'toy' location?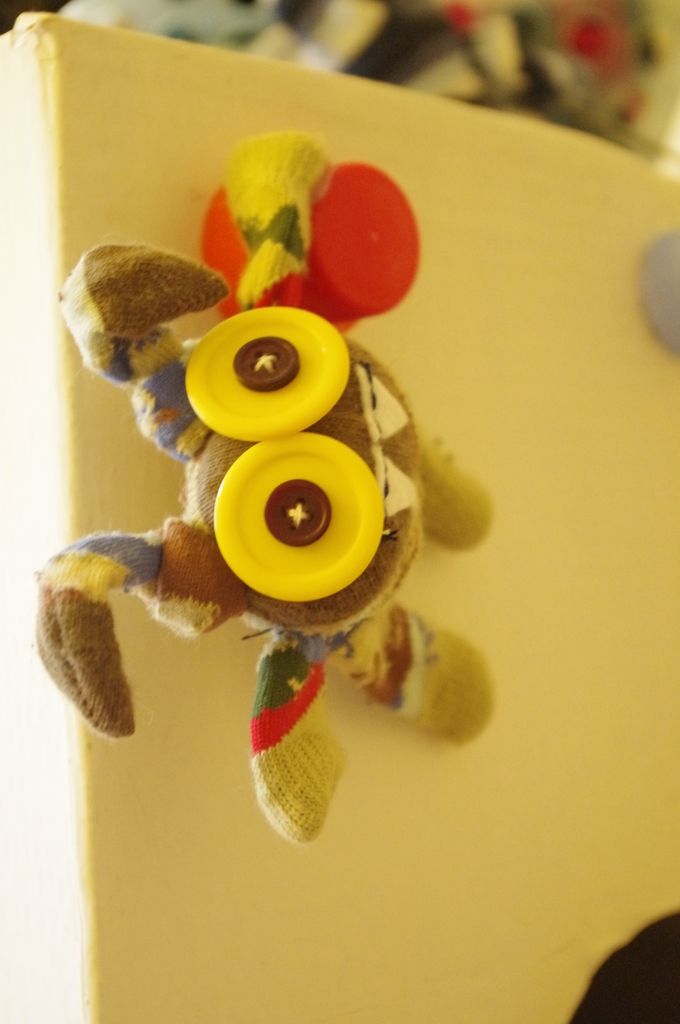
{"left": 48, "top": 241, "right": 461, "bottom": 920}
